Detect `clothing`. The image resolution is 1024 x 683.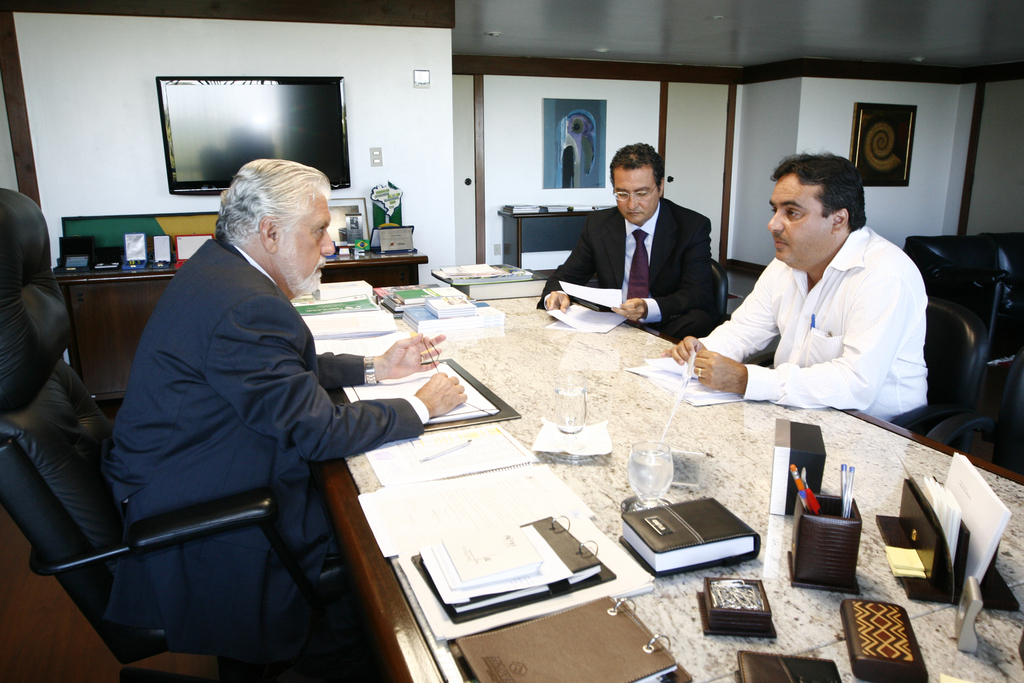
bbox(689, 211, 925, 436).
